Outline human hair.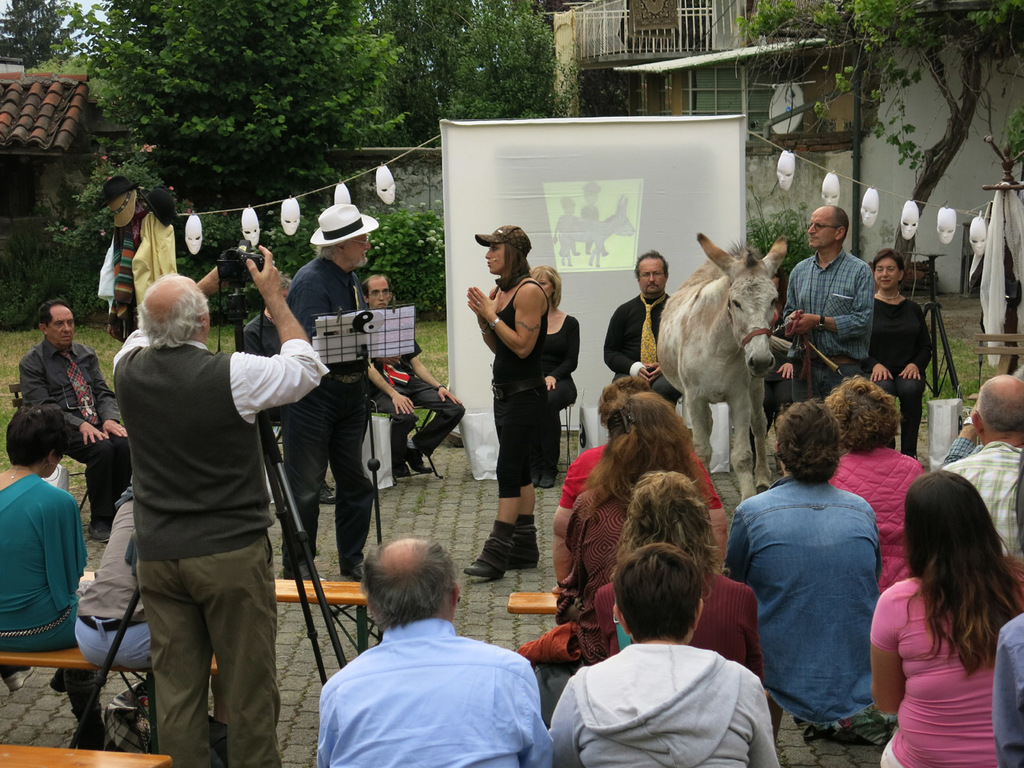
Outline: region(35, 294, 73, 322).
